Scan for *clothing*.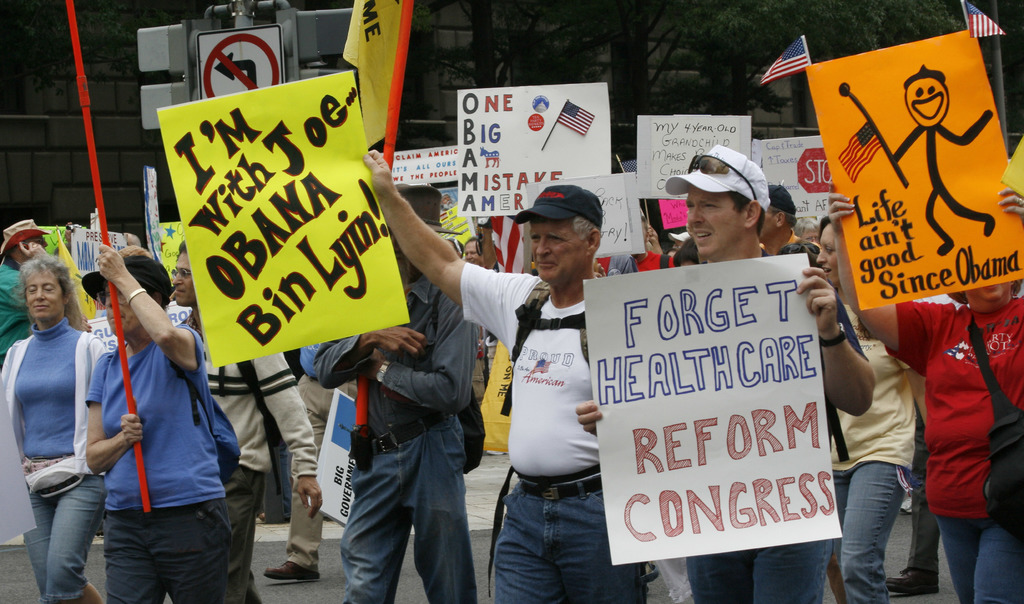
Scan result: (881, 299, 1023, 603).
